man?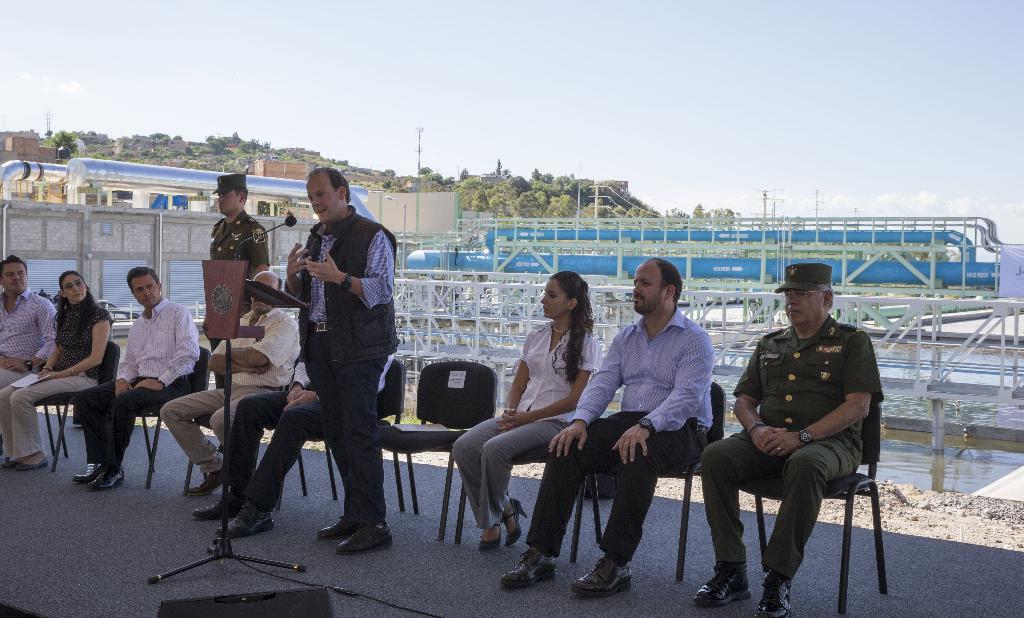
select_region(700, 262, 889, 614)
